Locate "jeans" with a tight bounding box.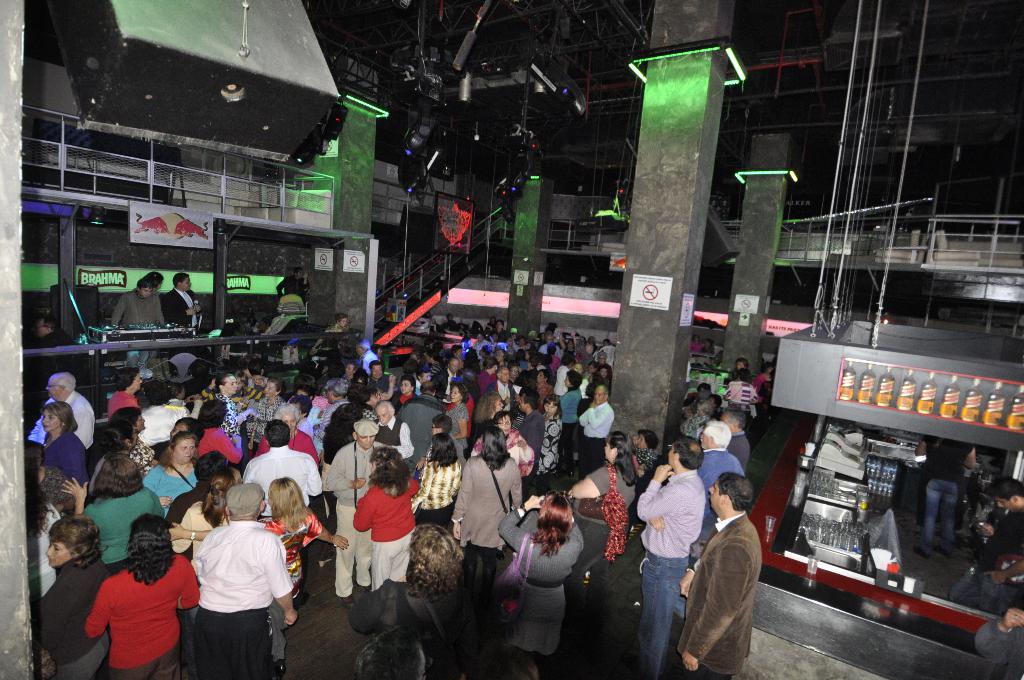
644/560/701/679.
